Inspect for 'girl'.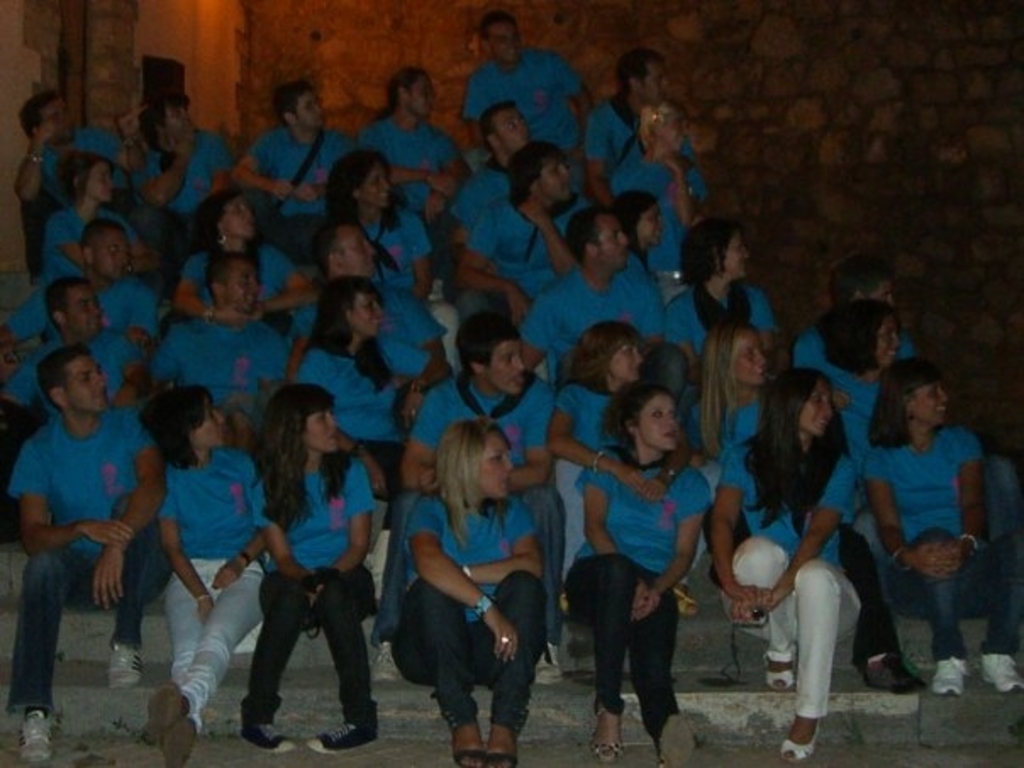
Inspection: bbox(171, 186, 314, 349).
